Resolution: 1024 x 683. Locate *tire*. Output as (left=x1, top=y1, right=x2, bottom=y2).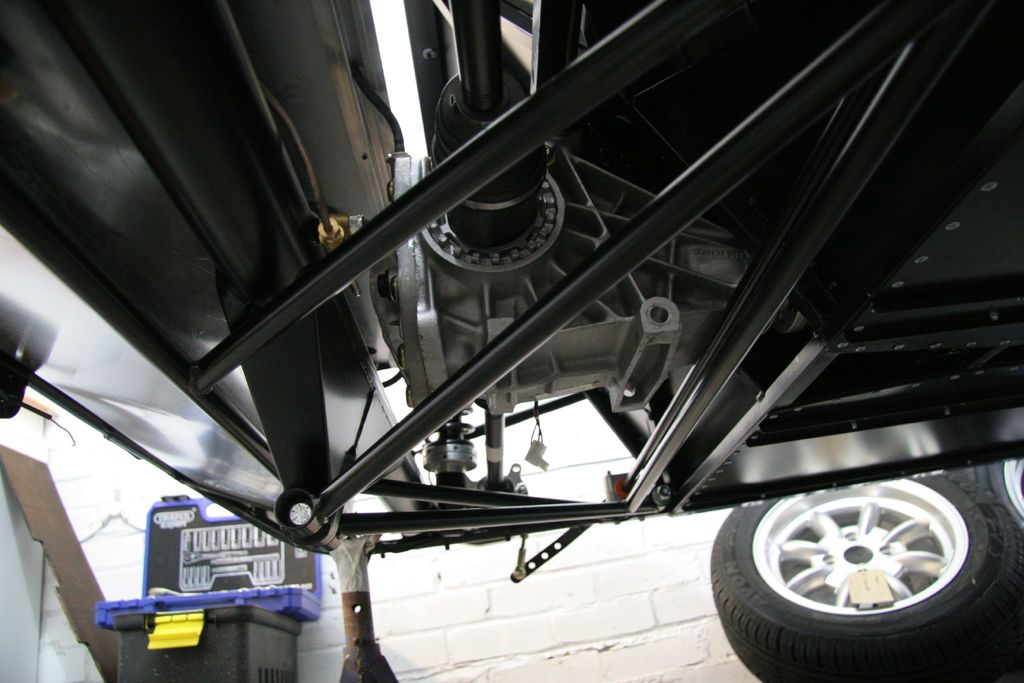
(left=713, top=473, right=1023, bottom=682).
